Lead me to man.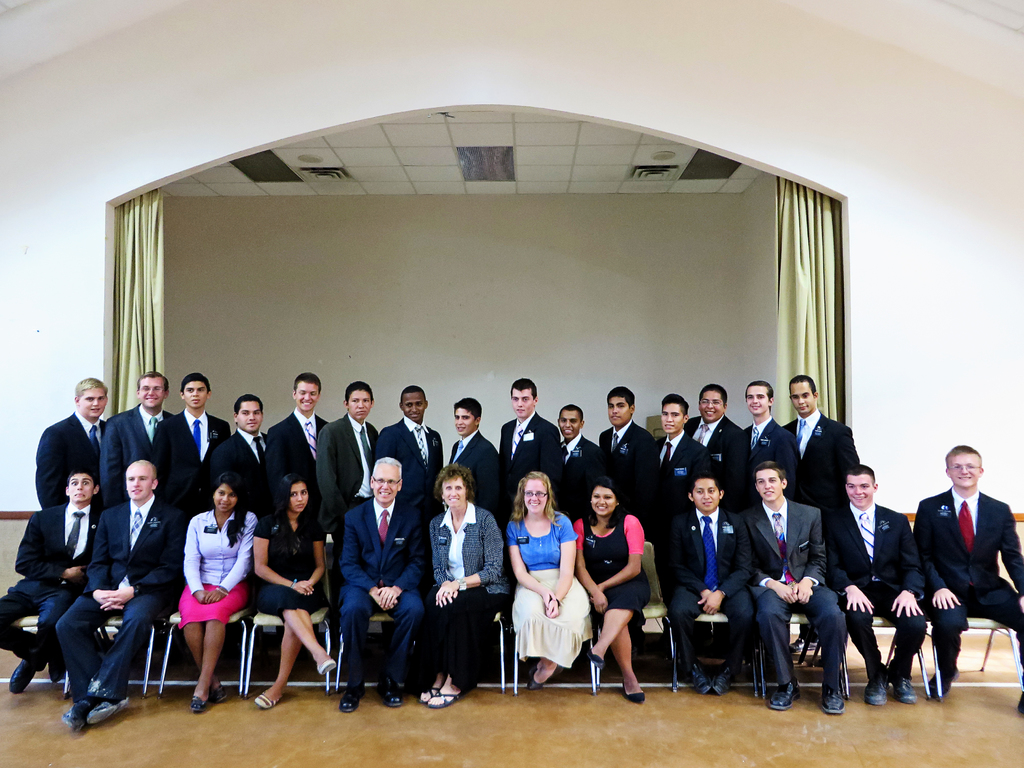
Lead to detection(901, 452, 1007, 710).
